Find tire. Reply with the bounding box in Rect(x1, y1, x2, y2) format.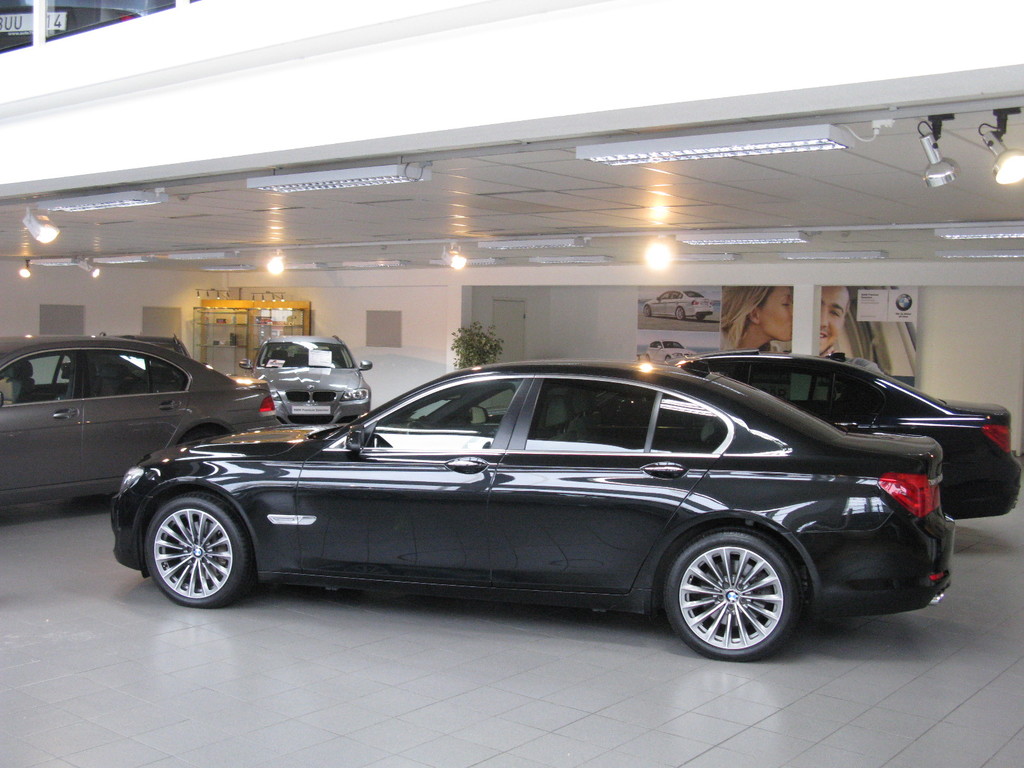
Rect(676, 307, 685, 321).
